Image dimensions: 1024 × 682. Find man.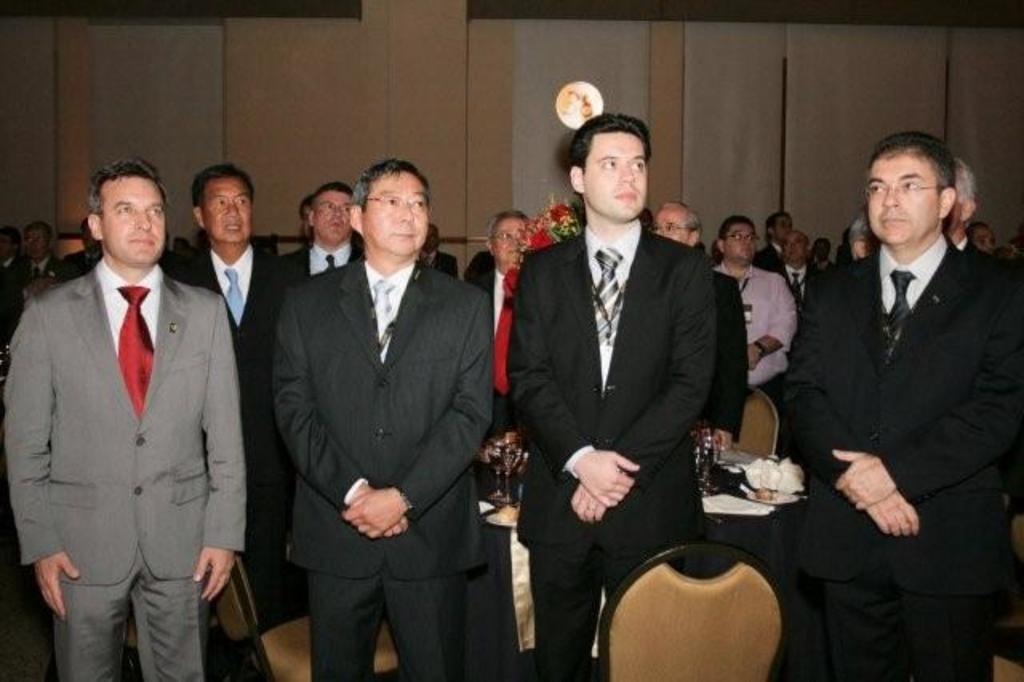
x1=270, y1=160, x2=496, y2=680.
